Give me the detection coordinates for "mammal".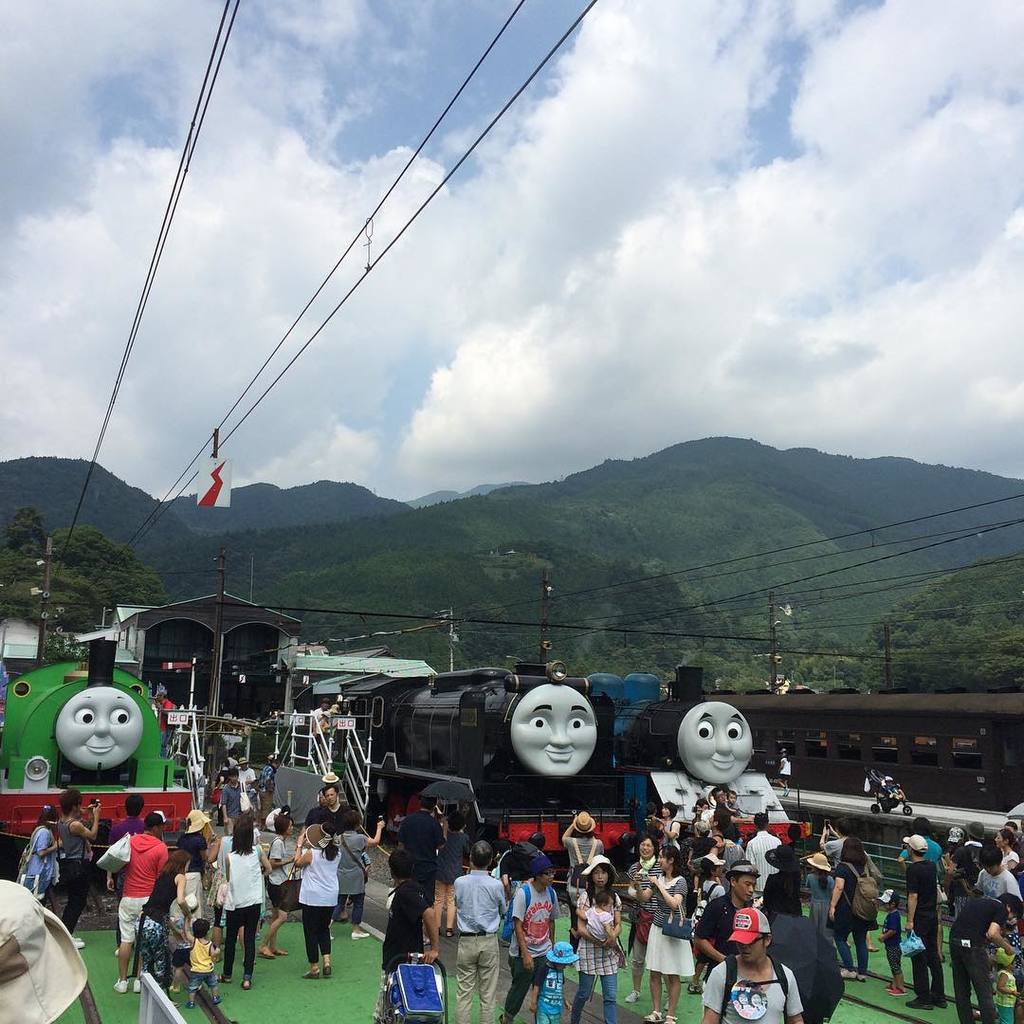
[left=320, top=769, right=341, bottom=783].
